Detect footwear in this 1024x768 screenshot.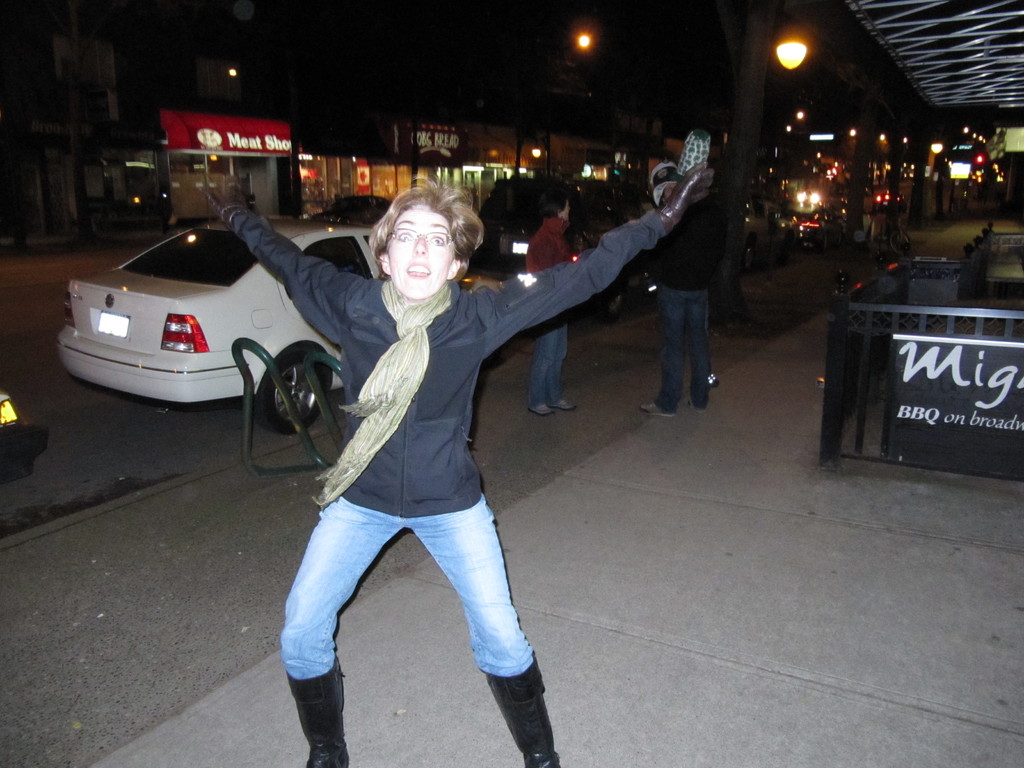
Detection: bbox=(637, 401, 676, 417).
